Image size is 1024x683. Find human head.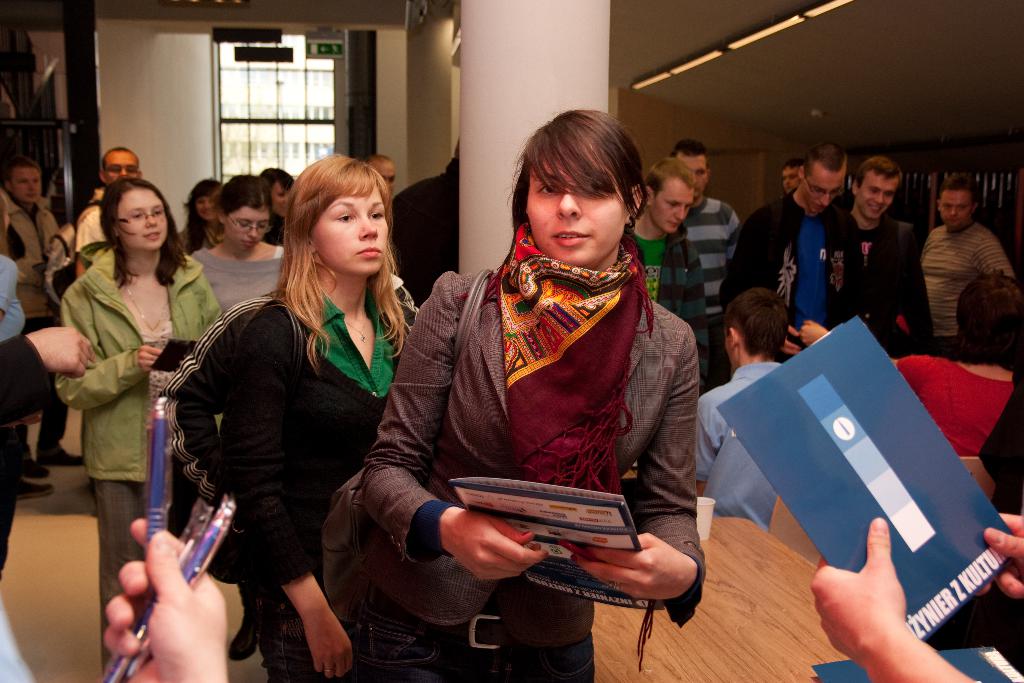
(left=527, top=110, right=643, bottom=268).
